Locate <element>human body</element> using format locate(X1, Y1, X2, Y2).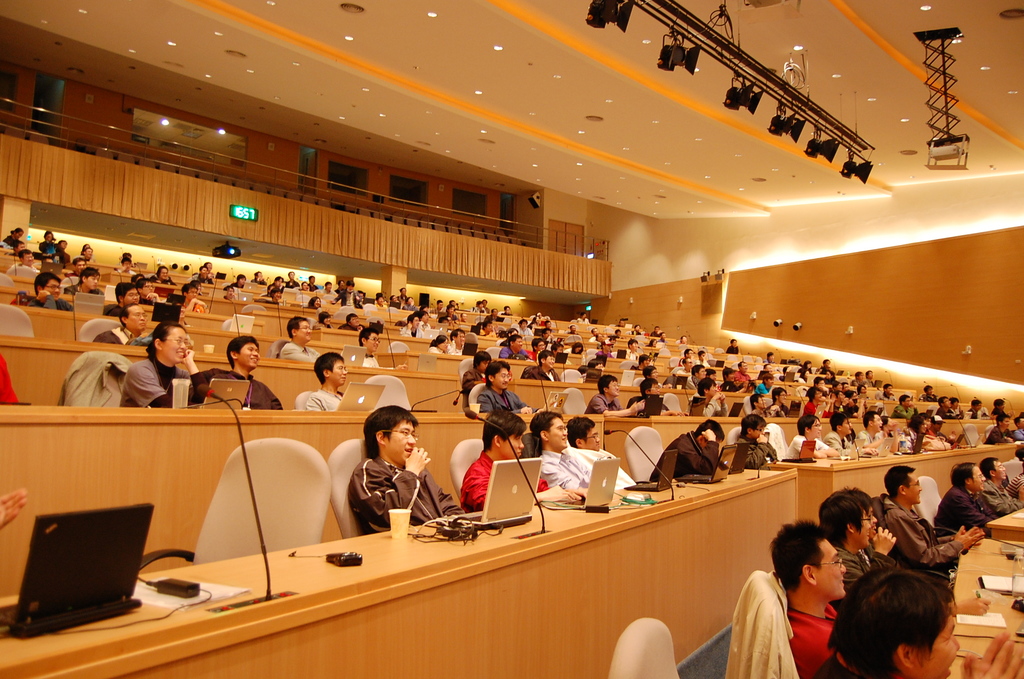
locate(721, 364, 740, 394).
